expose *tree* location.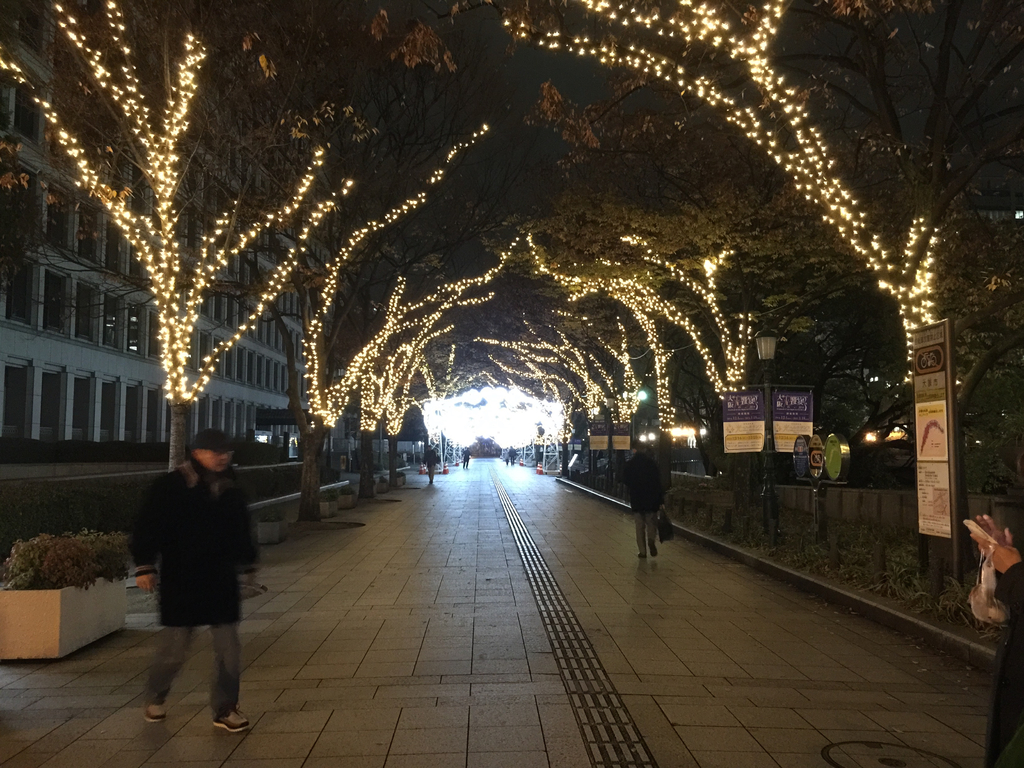
Exposed at left=330, top=160, right=534, bottom=496.
